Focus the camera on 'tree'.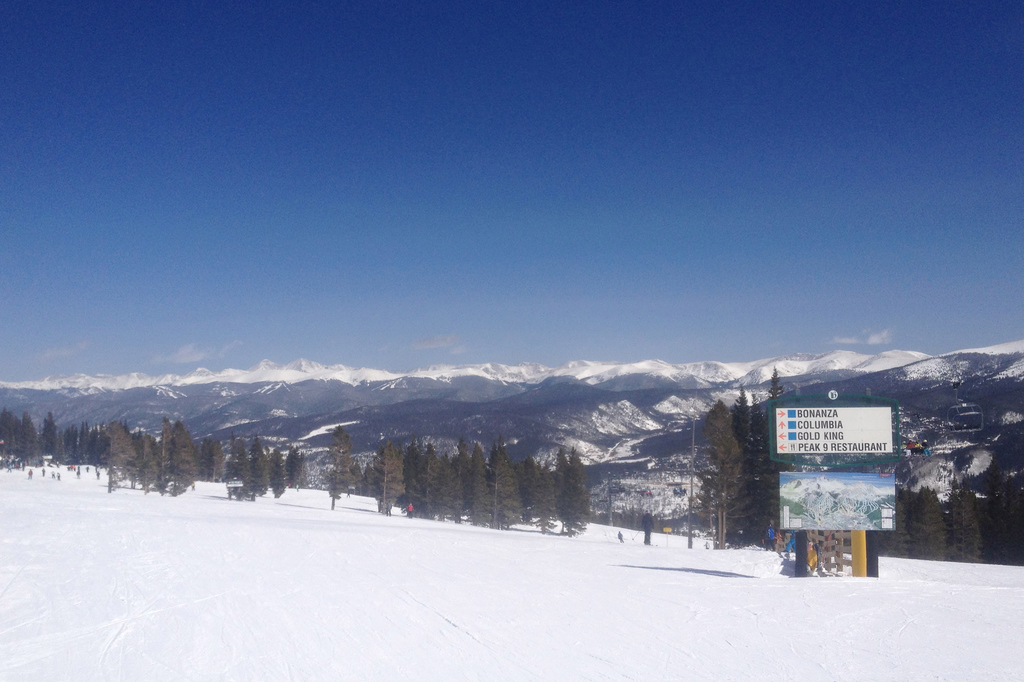
Focus region: (x1=535, y1=460, x2=555, y2=537).
